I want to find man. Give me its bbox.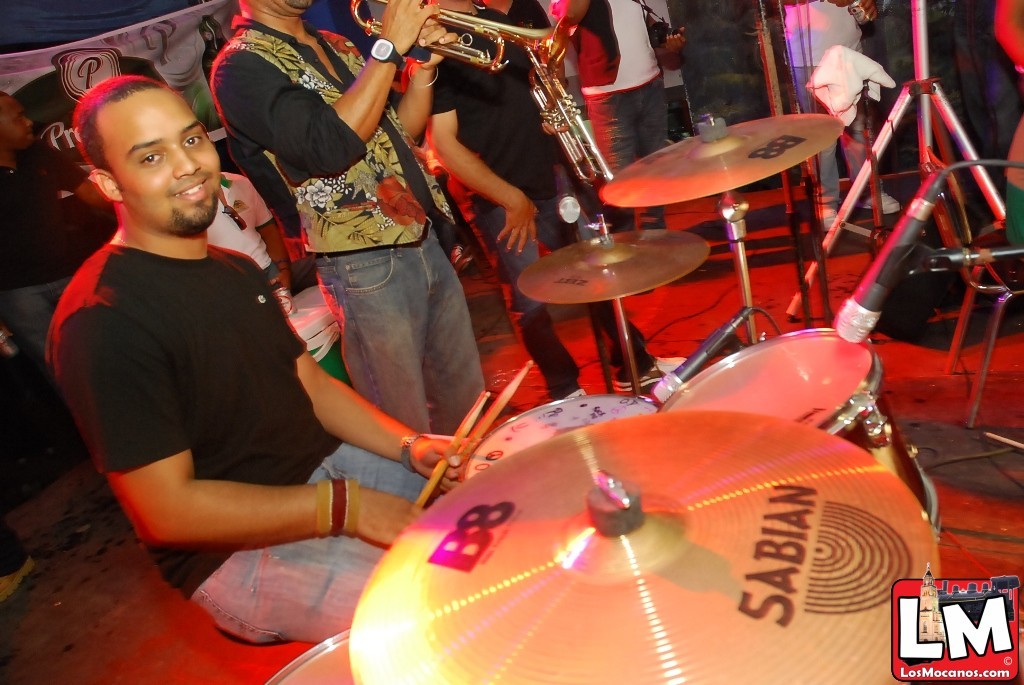
x1=537, y1=0, x2=689, y2=230.
